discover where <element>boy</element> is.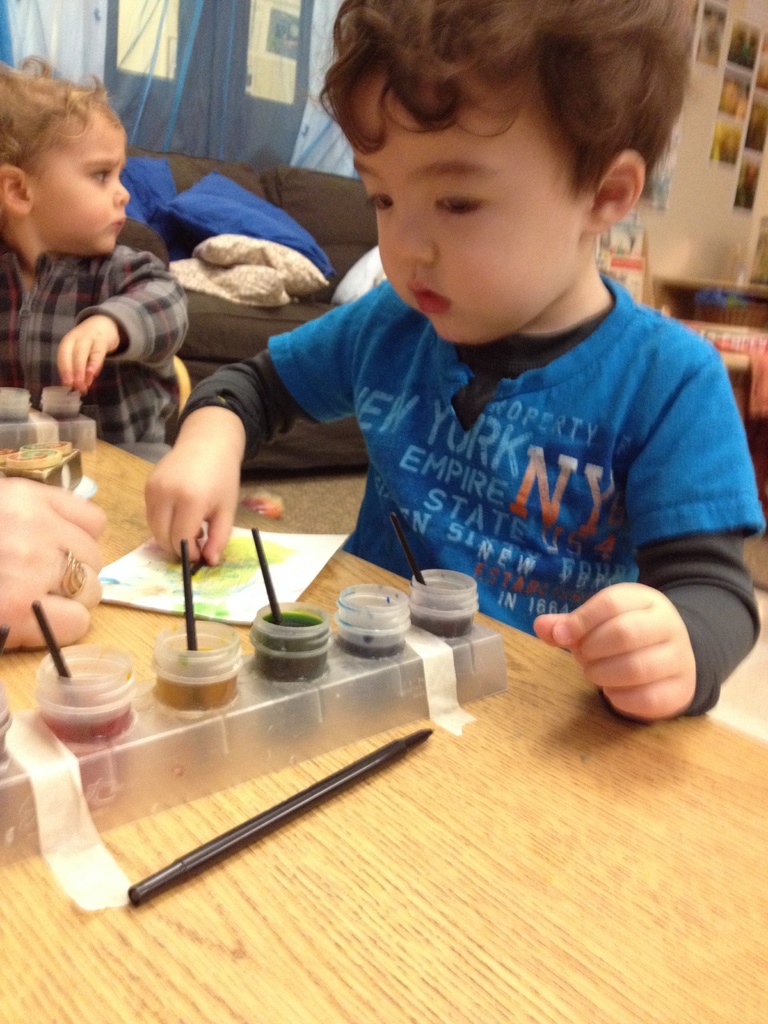
Discovered at left=0, top=56, right=191, bottom=465.
